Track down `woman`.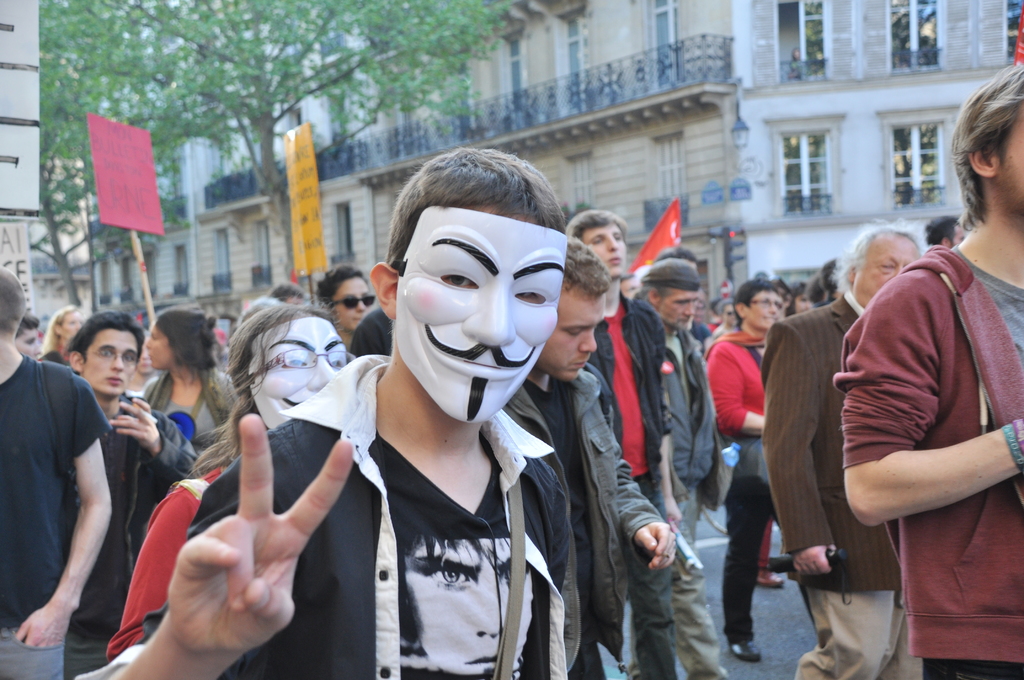
Tracked to x1=699 y1=271 x2=795 y2=664.
